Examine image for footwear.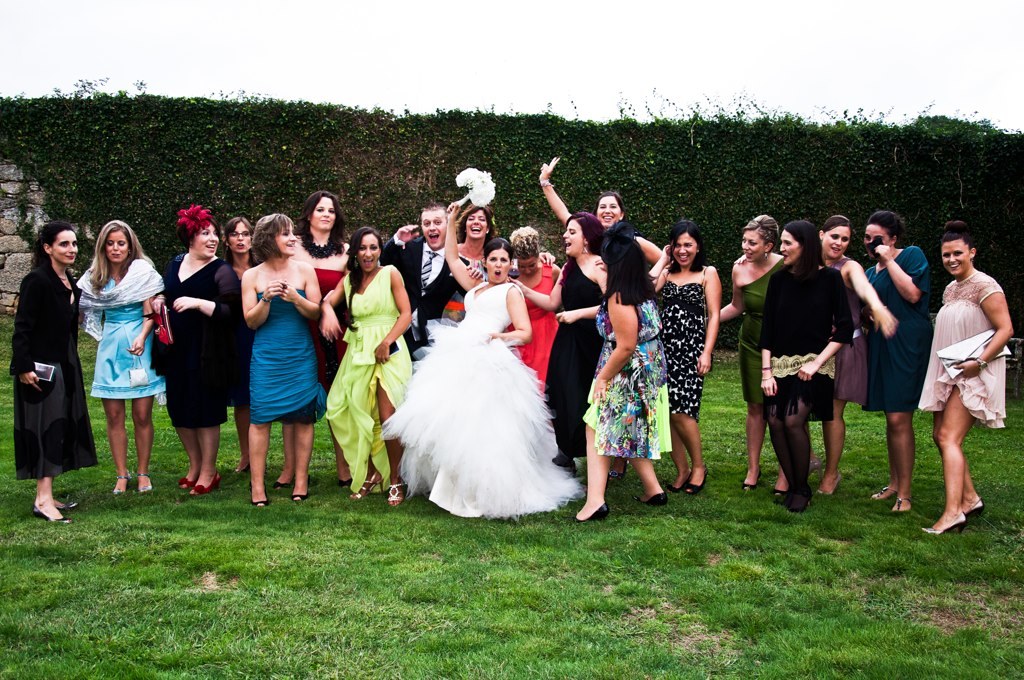
Examination result: x1=132, y1=473, x2=155, y2=493.
